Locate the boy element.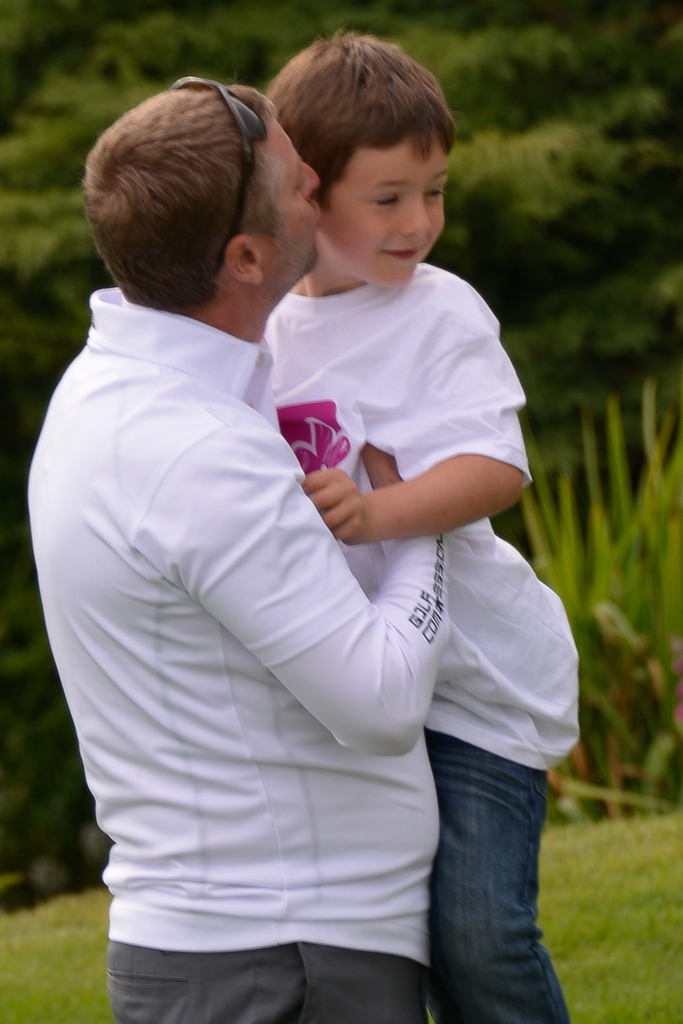
Element bbox: x1=113 y1=42 x2=561 y2=977.
